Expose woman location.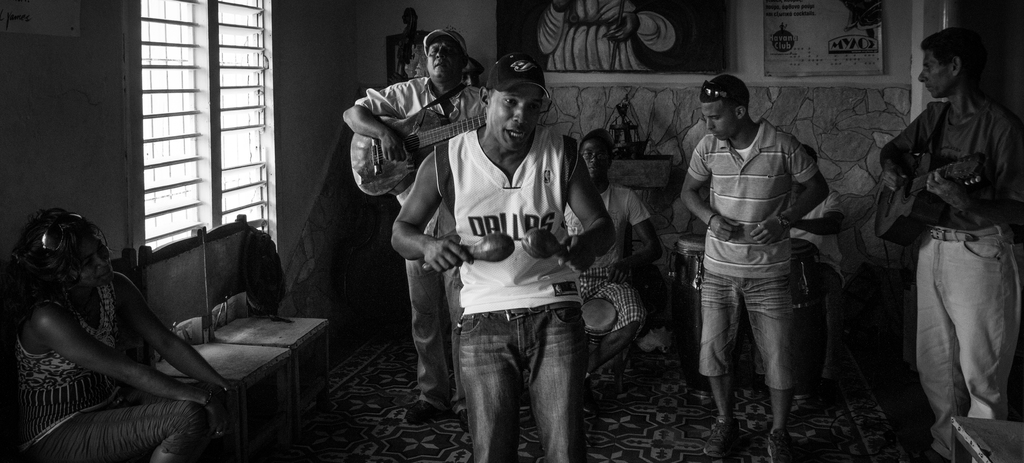
Exposed at [12,177,225,461].
